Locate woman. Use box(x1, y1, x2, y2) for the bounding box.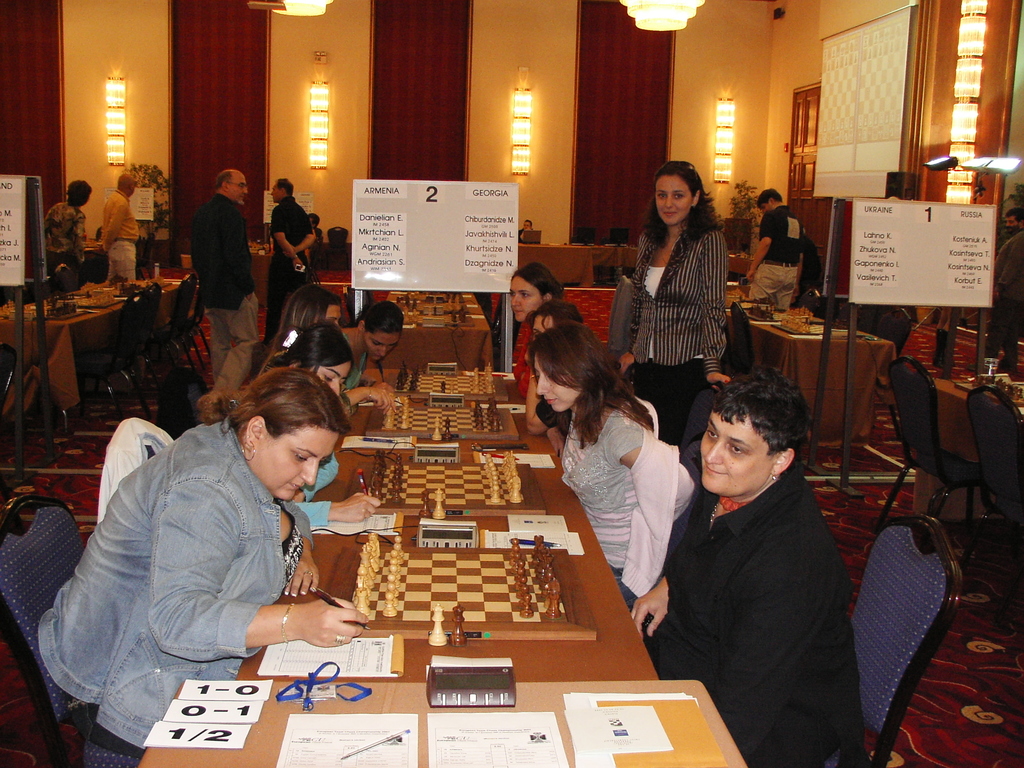
box(271, 319, 355, 398).
